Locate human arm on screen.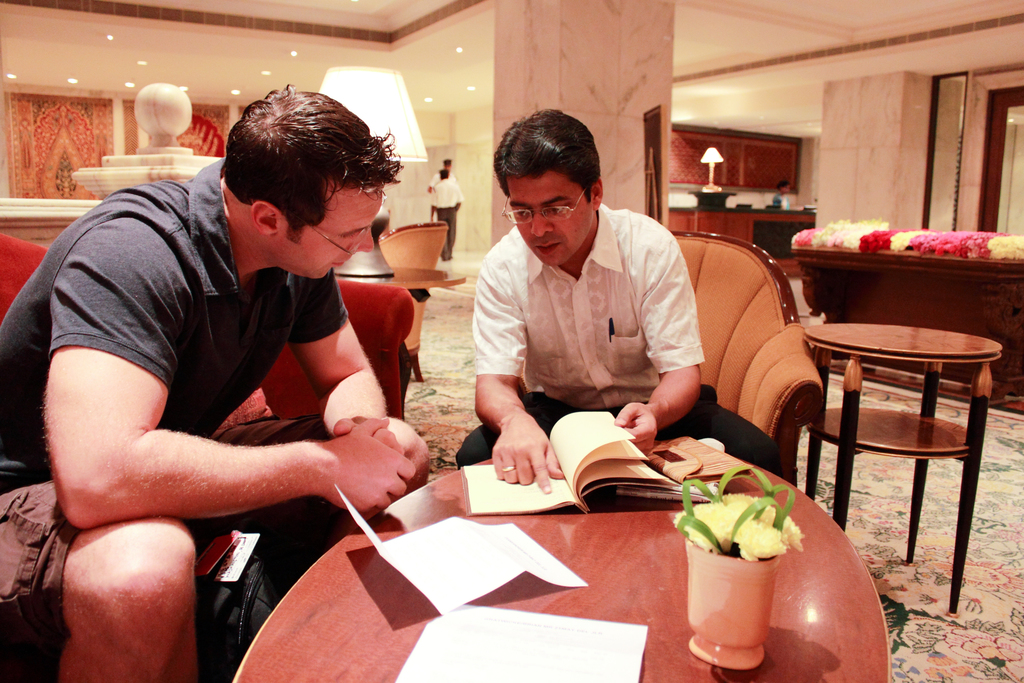
On screen at (x1=31, y1=290, x2=385, y2=564).
